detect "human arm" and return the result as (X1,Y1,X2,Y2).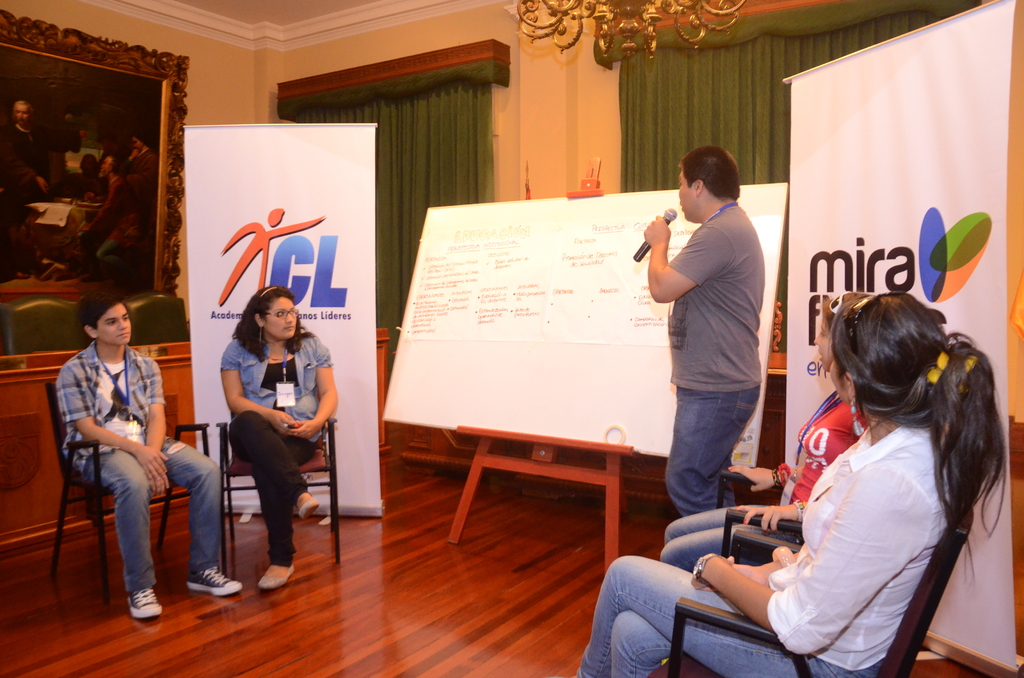
(687,467,924,655).
